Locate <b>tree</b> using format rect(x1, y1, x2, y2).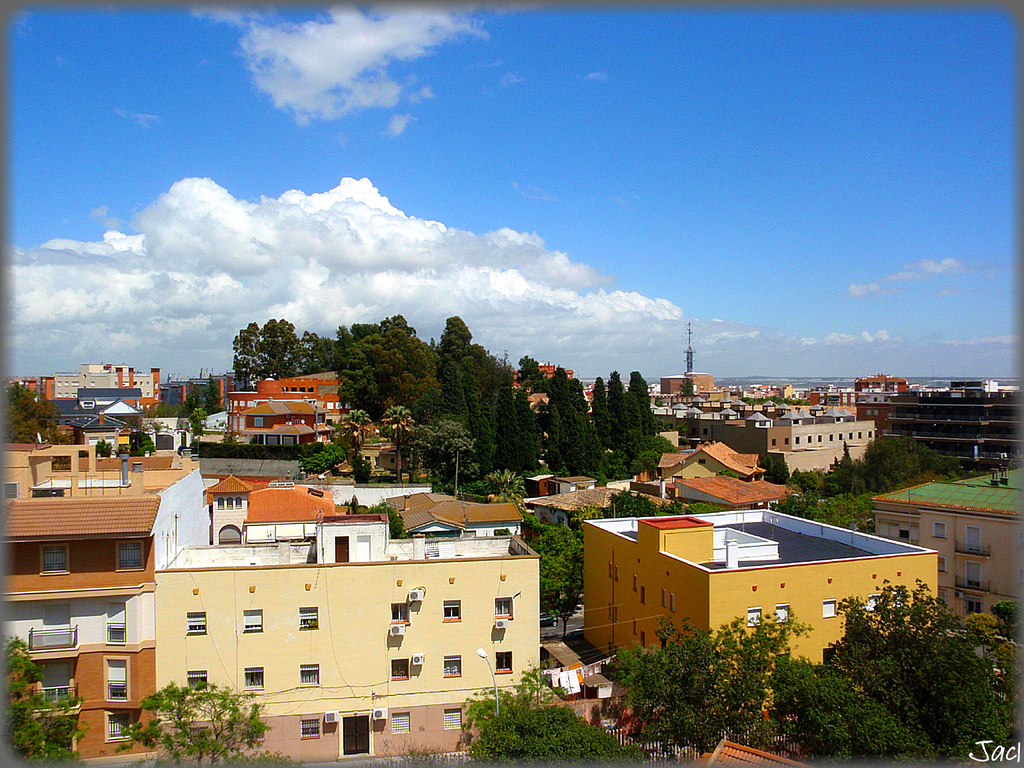
rect(446, 659, 627, 757).
